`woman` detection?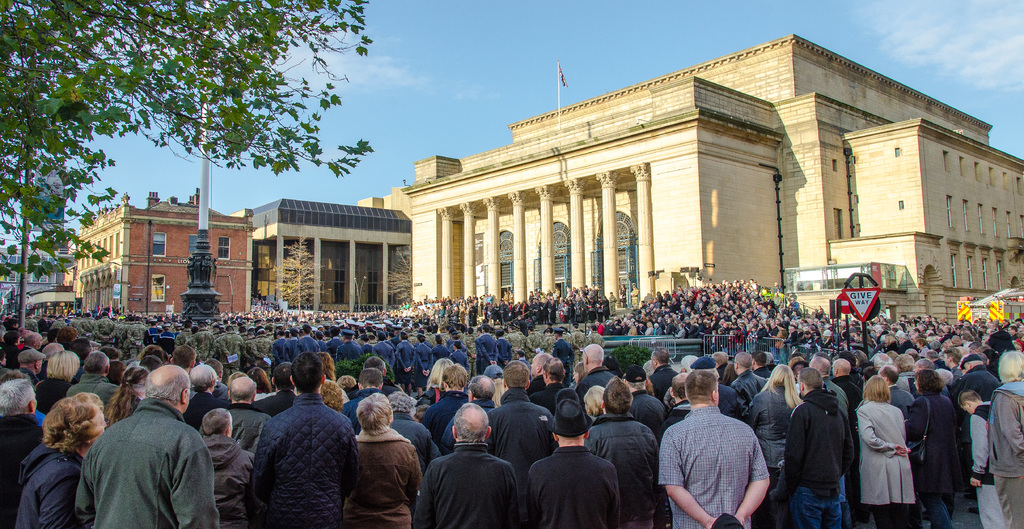
bbox(98, 347, 124, 386)
